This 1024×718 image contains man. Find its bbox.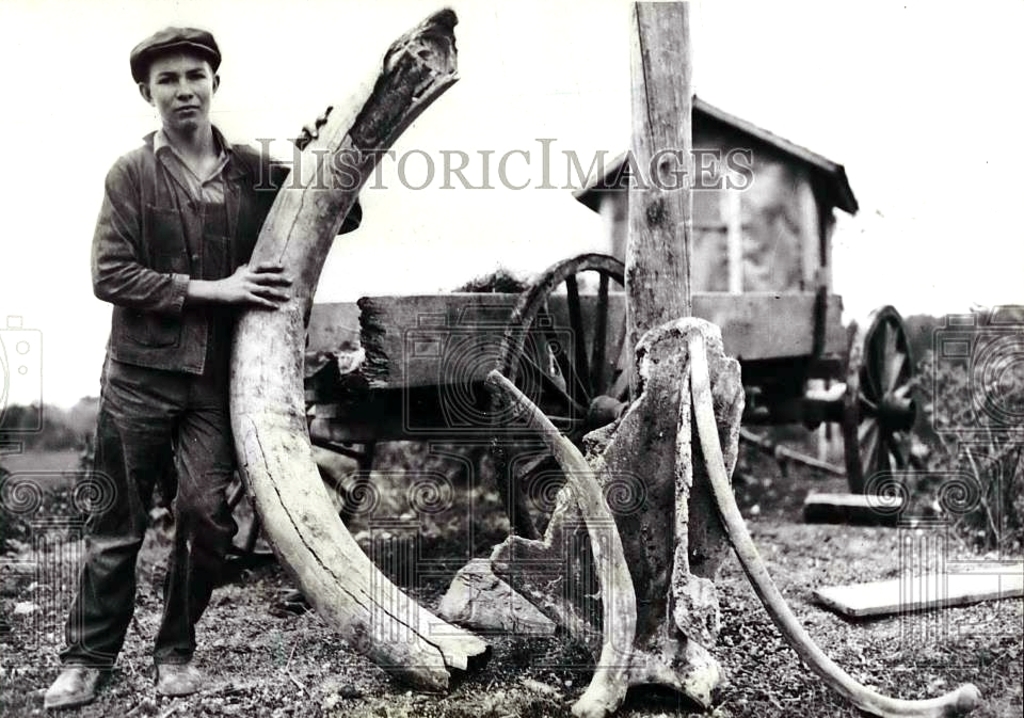
{"left": 41, "top": 31, "right": 361, "bottom": 706}.
